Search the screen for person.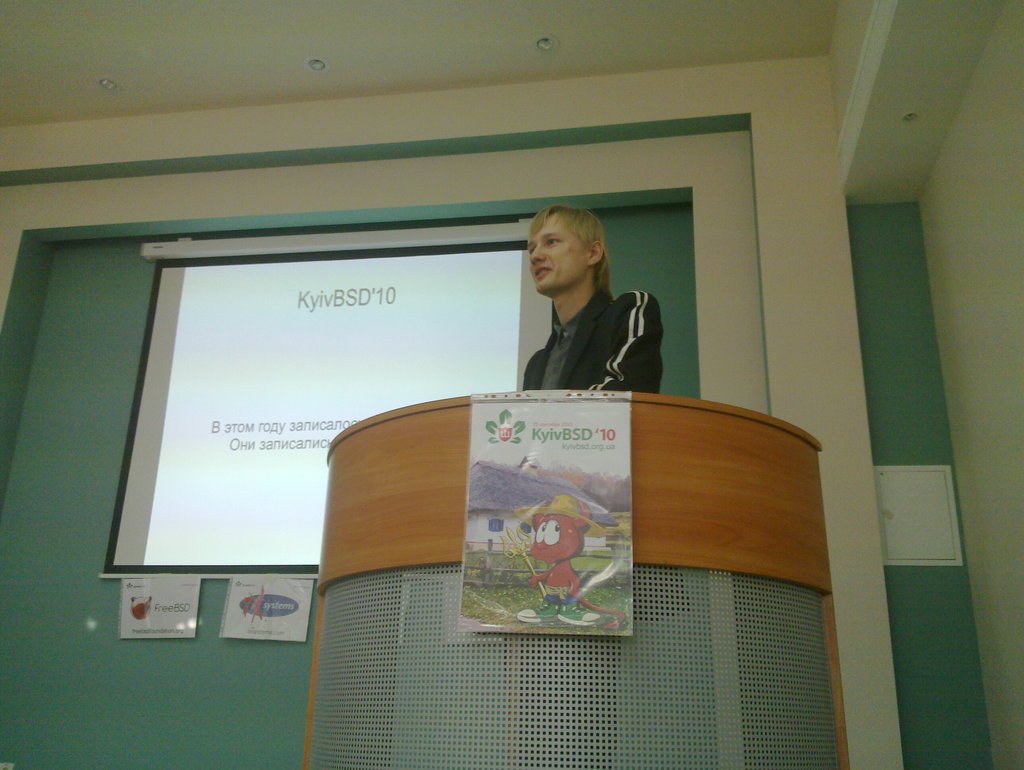
Found at <box>497,201,665,411</box>.
